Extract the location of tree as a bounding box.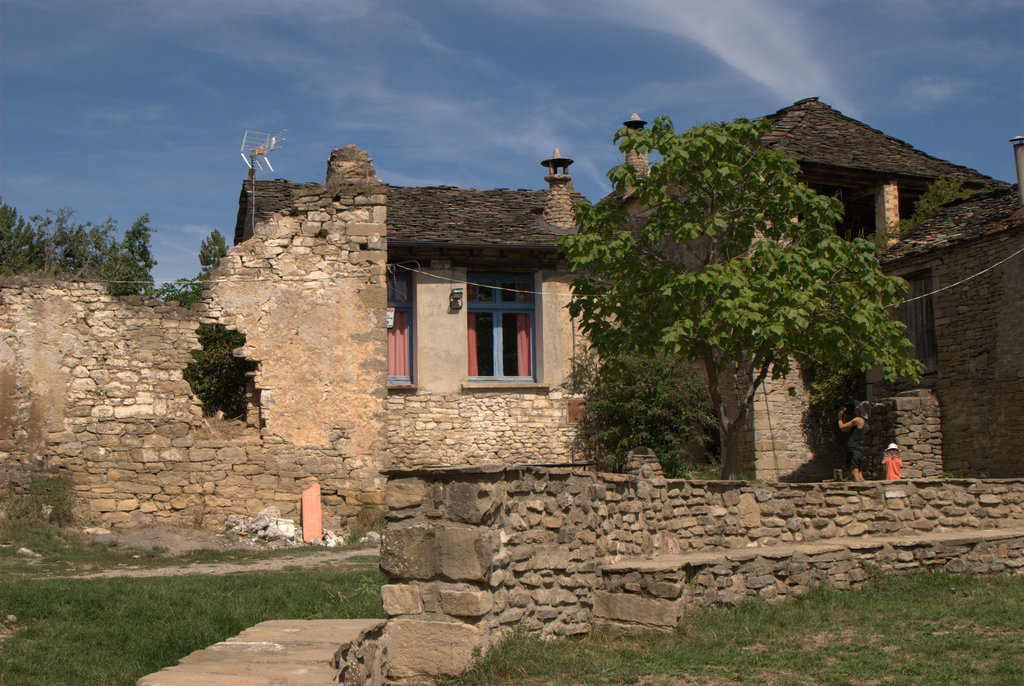
{"x1": 157, "y1": 272, "x2": 208, "y2": 299}.
